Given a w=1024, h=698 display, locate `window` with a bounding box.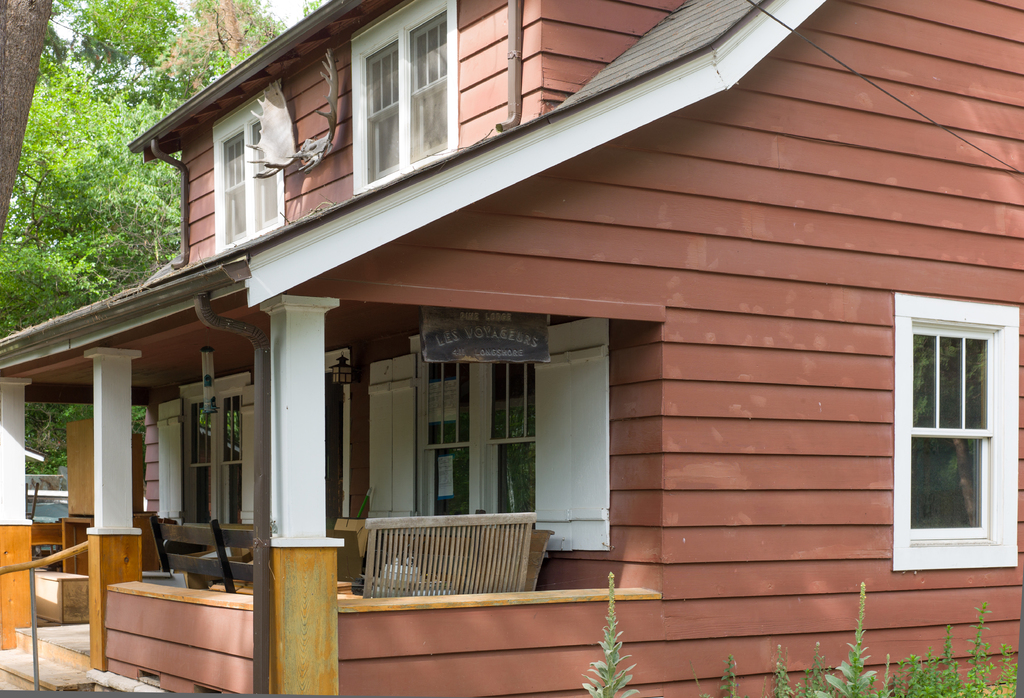
Located: (886,289,1023,581).
